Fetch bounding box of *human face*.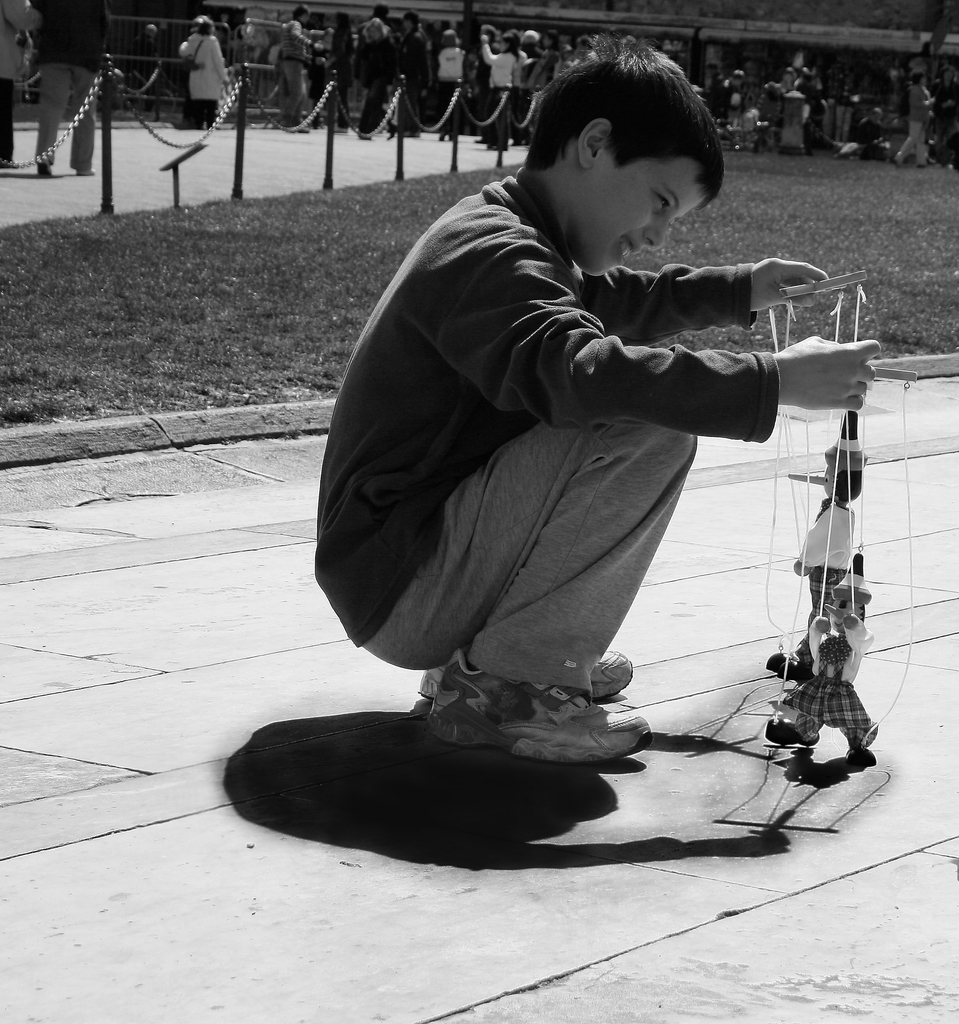
Bbox: x1=578, y1=163, x2=702, y2=276.
